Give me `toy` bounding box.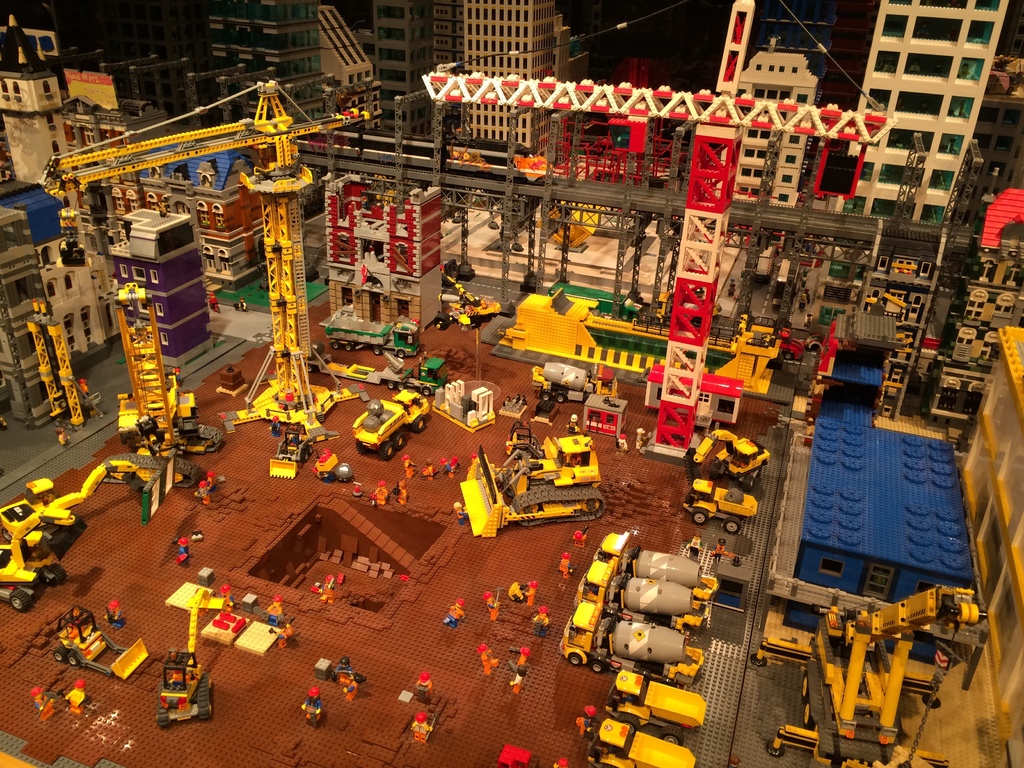
(310, 572, 337, 605).
